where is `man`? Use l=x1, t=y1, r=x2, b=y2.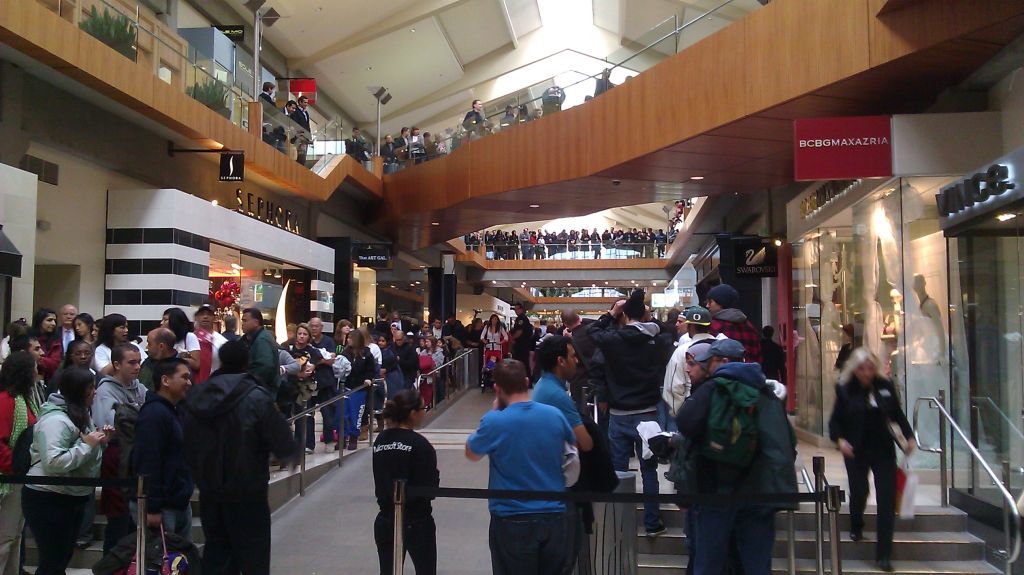
l=398, t=131, r=410, b=155.
